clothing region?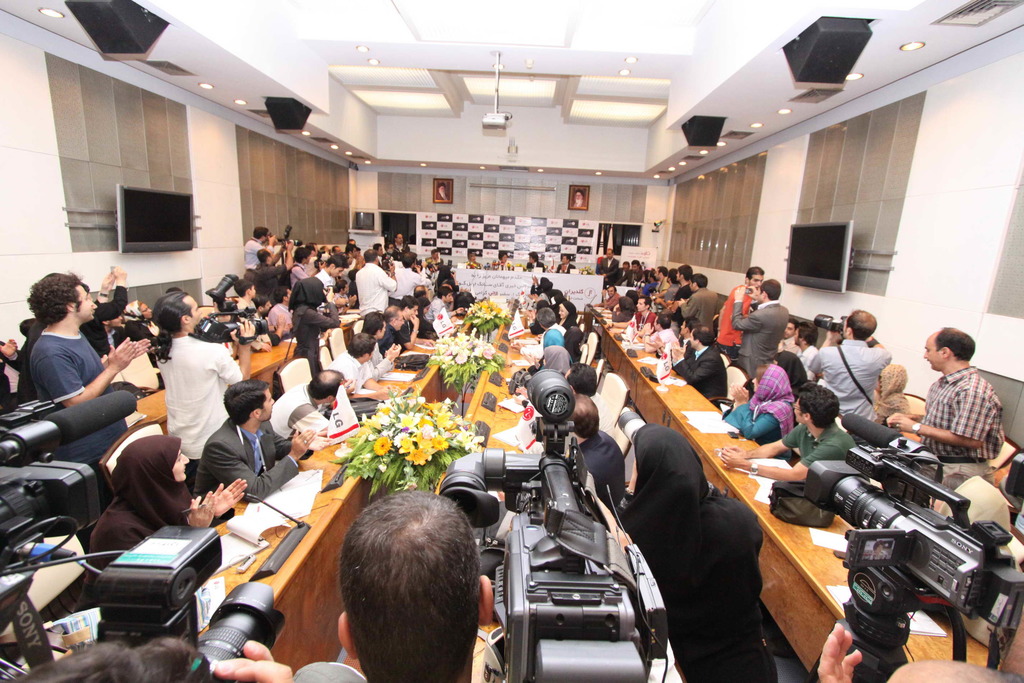
(x1=154, y1=335, x2=243, y2=490)
